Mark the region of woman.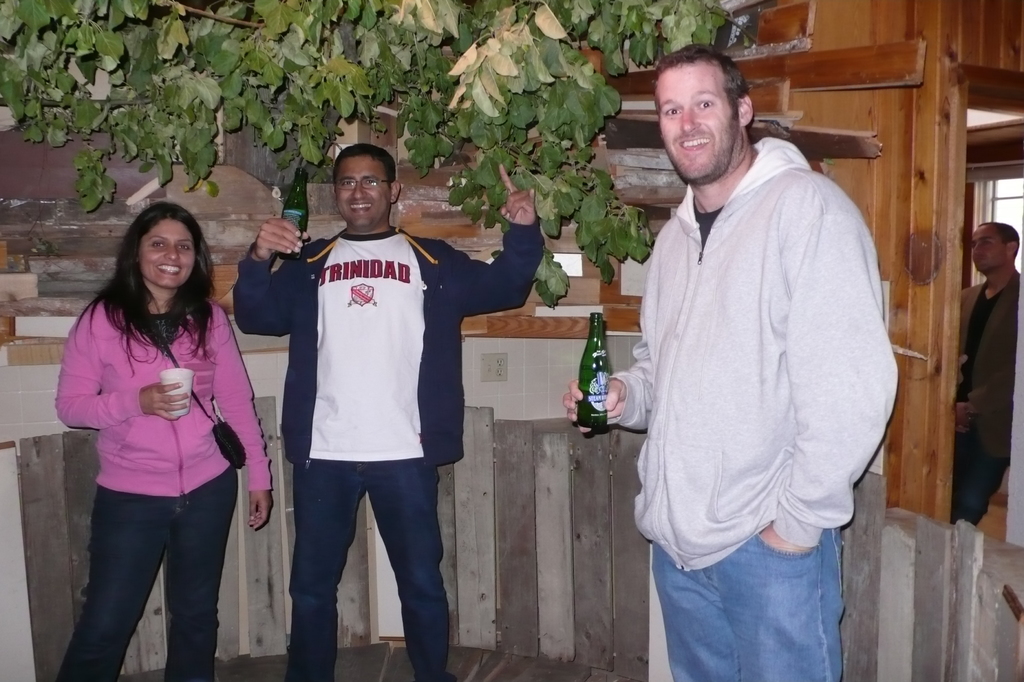
Region: Rect(33, 204, 276, 681).
